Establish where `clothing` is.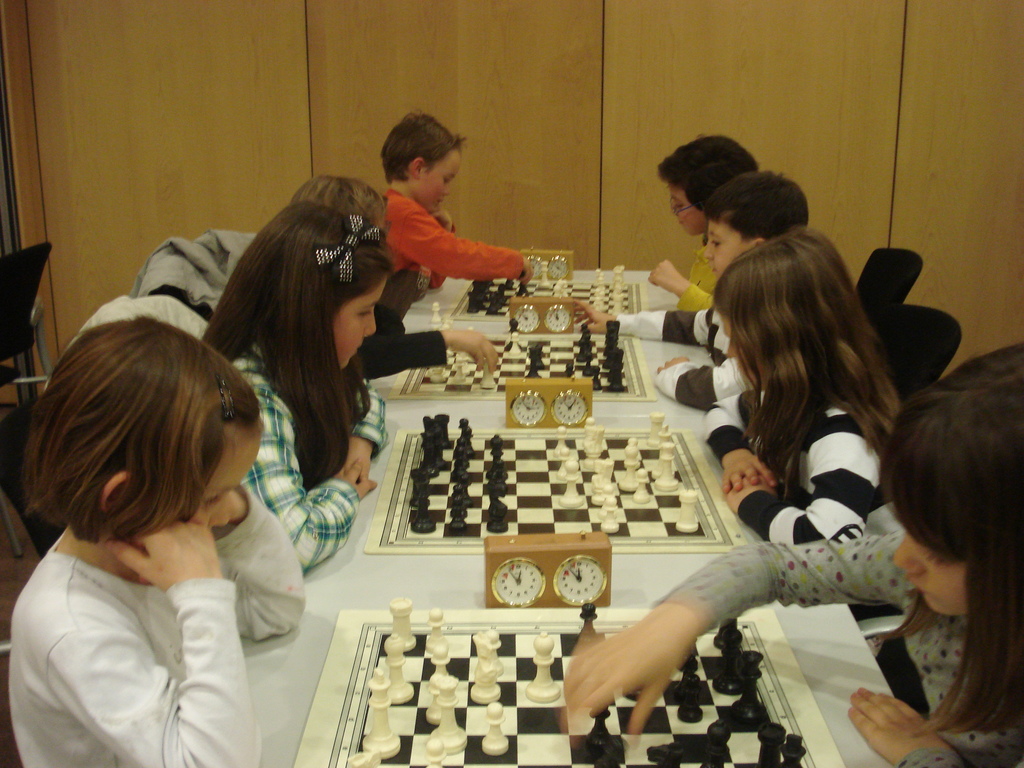
Established at rect(355, 316, 449, 385).
